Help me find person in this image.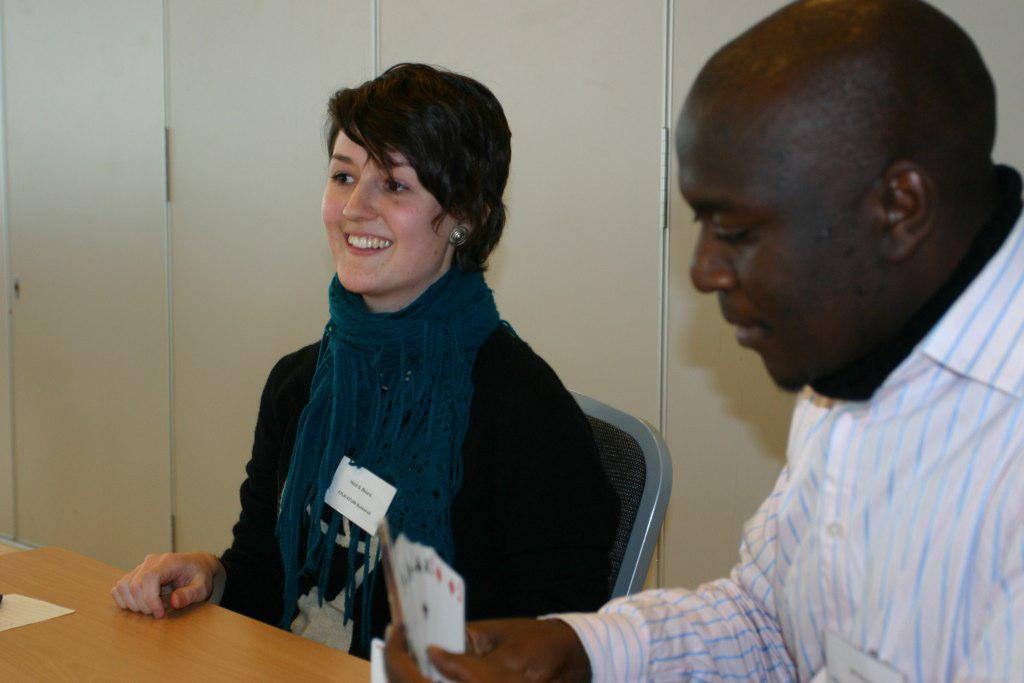
Found it: [389, 0, 1023, 682].
